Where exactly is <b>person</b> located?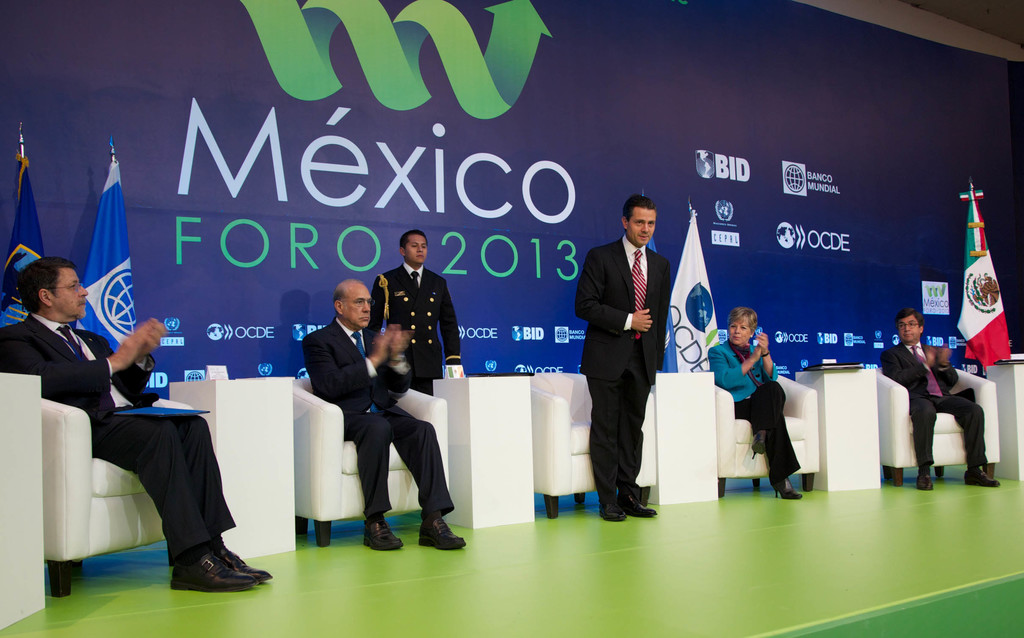
Its bounding box is detection(884, 309, 1003, 490).
